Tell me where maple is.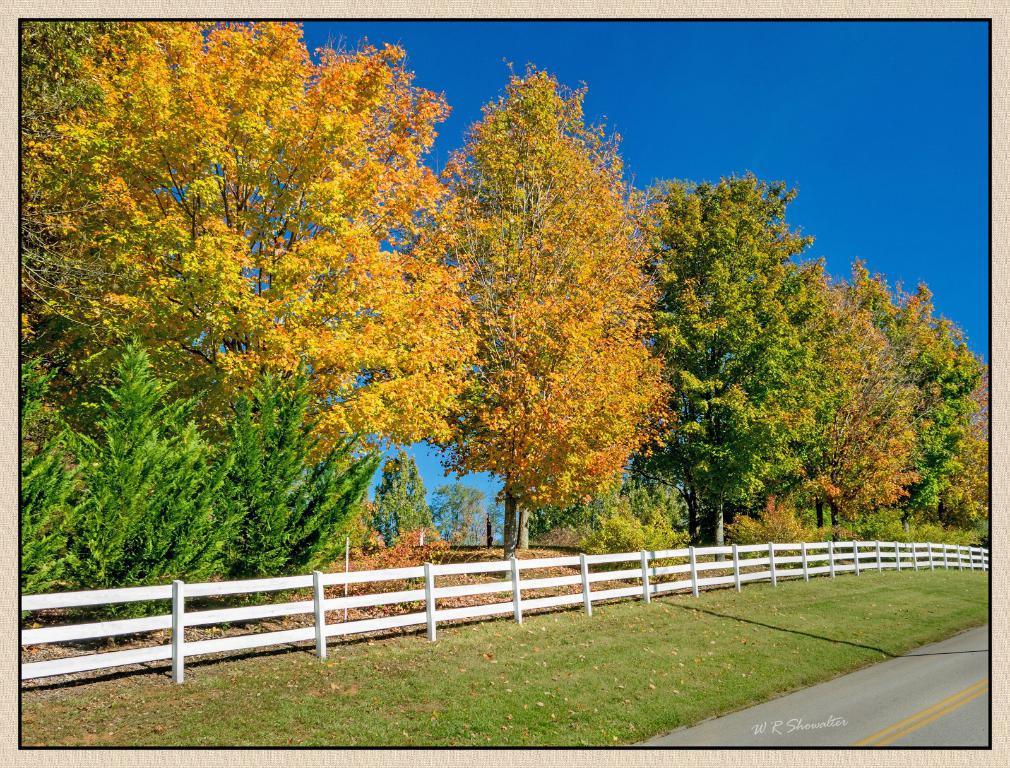
maple is at x1=16, y1=27, x2=489, y2=468.
